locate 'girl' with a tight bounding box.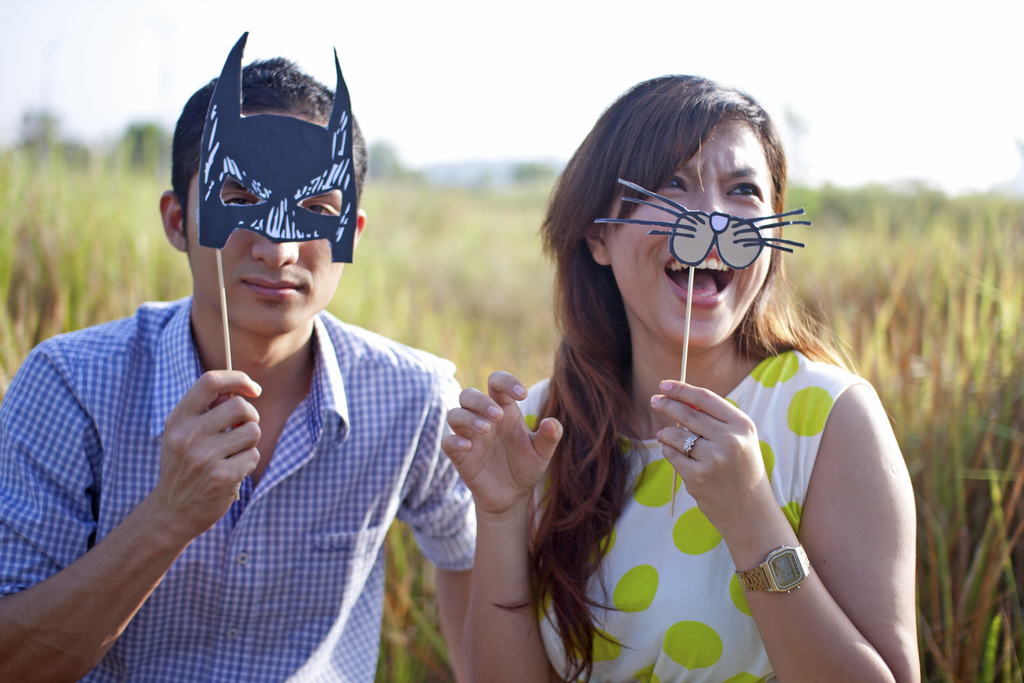
crop(461, 76, 924, 682).
